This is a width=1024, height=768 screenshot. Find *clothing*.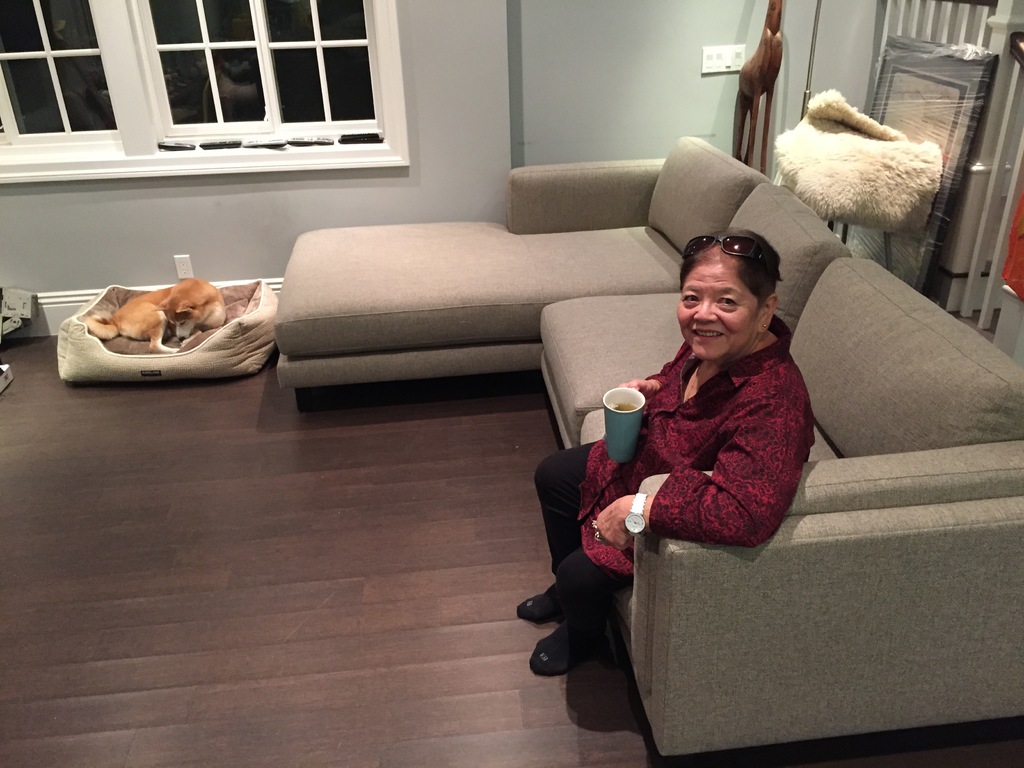
Bounding box: 568 277 815 630.
